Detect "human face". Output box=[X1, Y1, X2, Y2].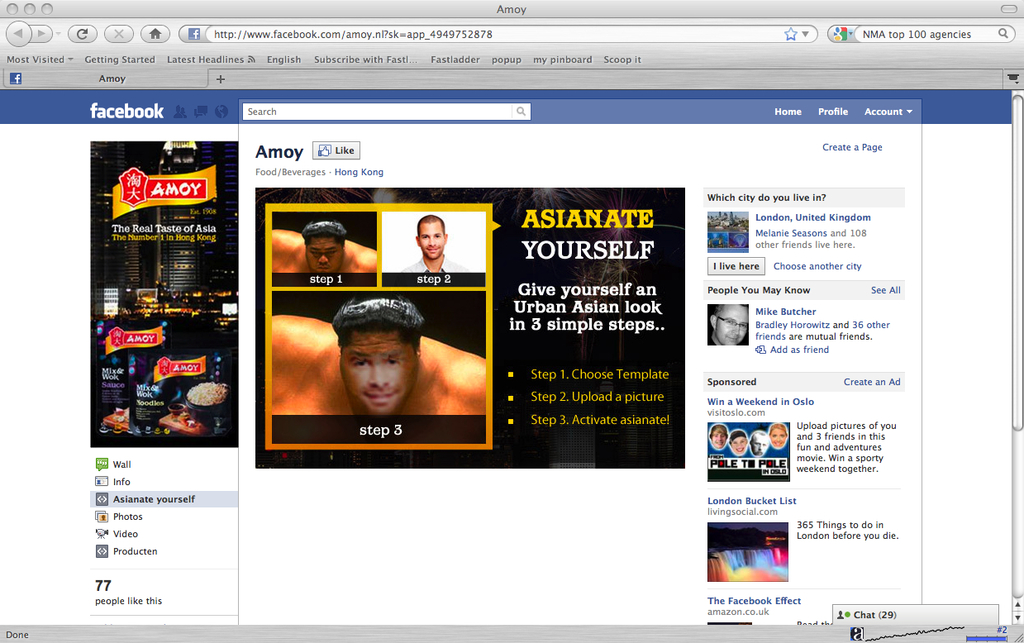
box=[310, 238, 339, 273].
